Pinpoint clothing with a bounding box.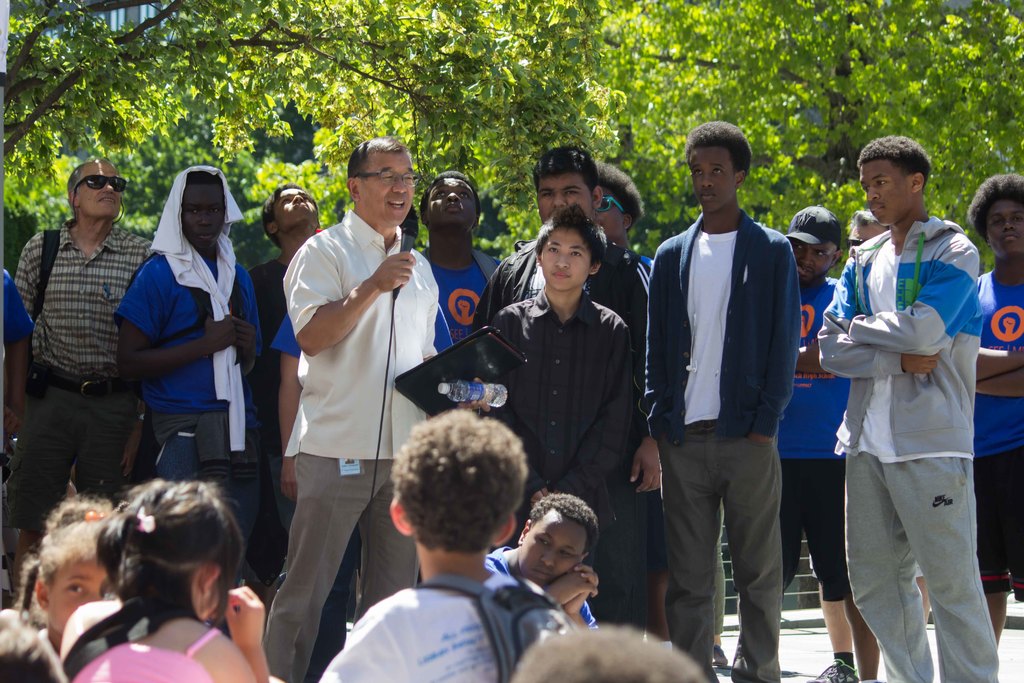
974:265:1023:599.
